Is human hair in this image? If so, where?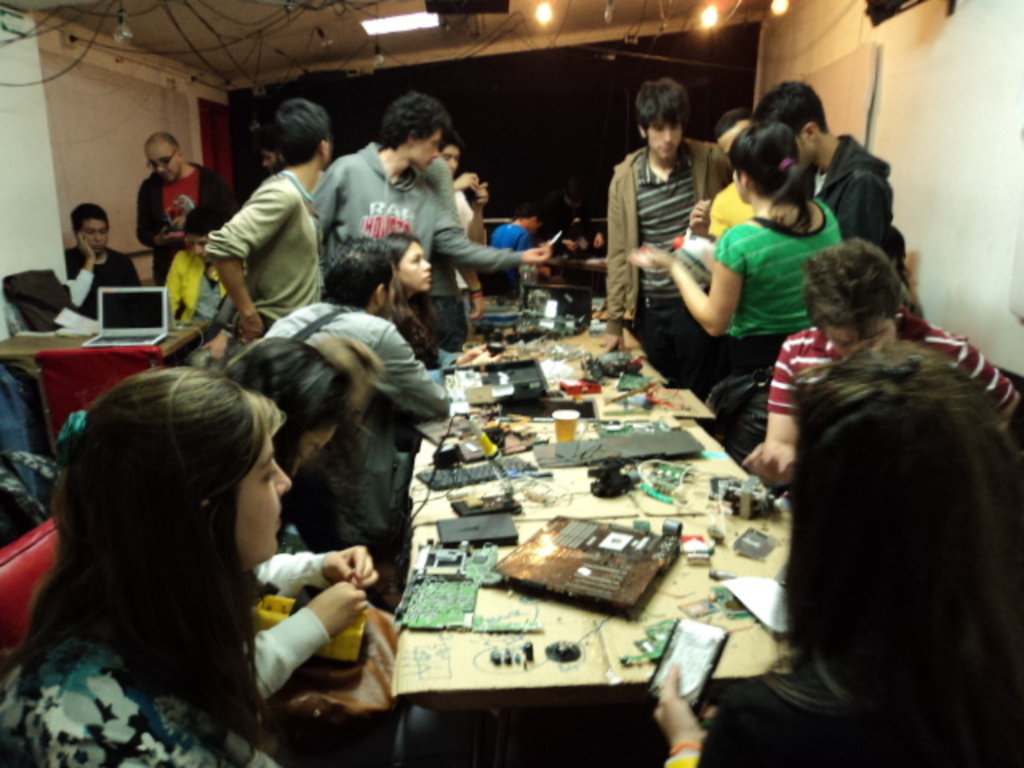
Yes, at (x1=274, y1=102, x2=333, y2=173).
